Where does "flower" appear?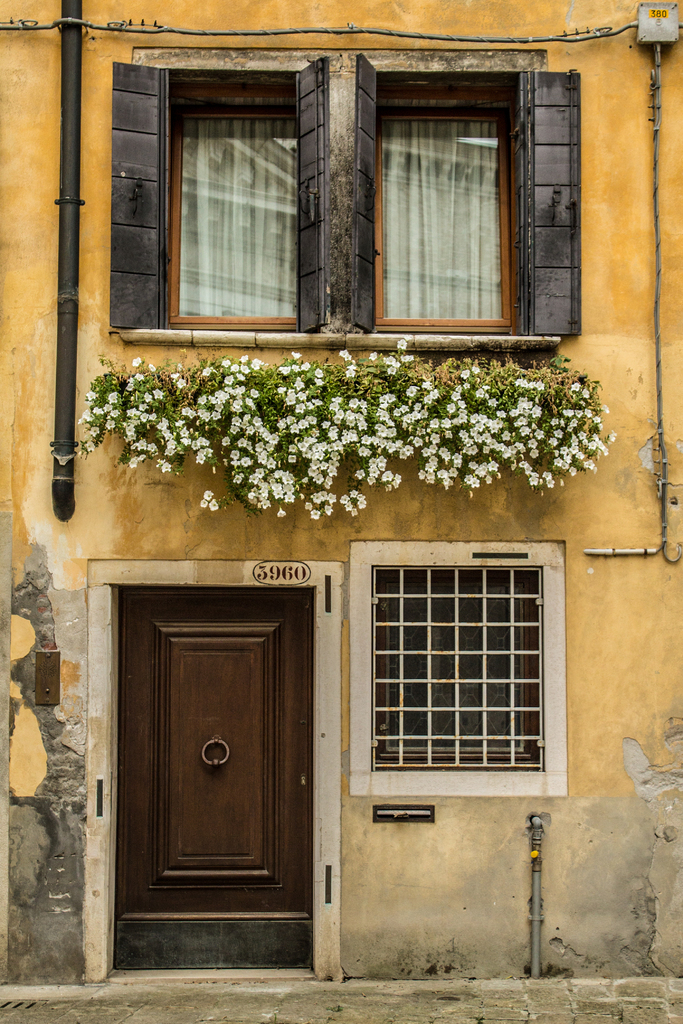
Appears at <bbox>250, 358, 262, 370</bbox>.
